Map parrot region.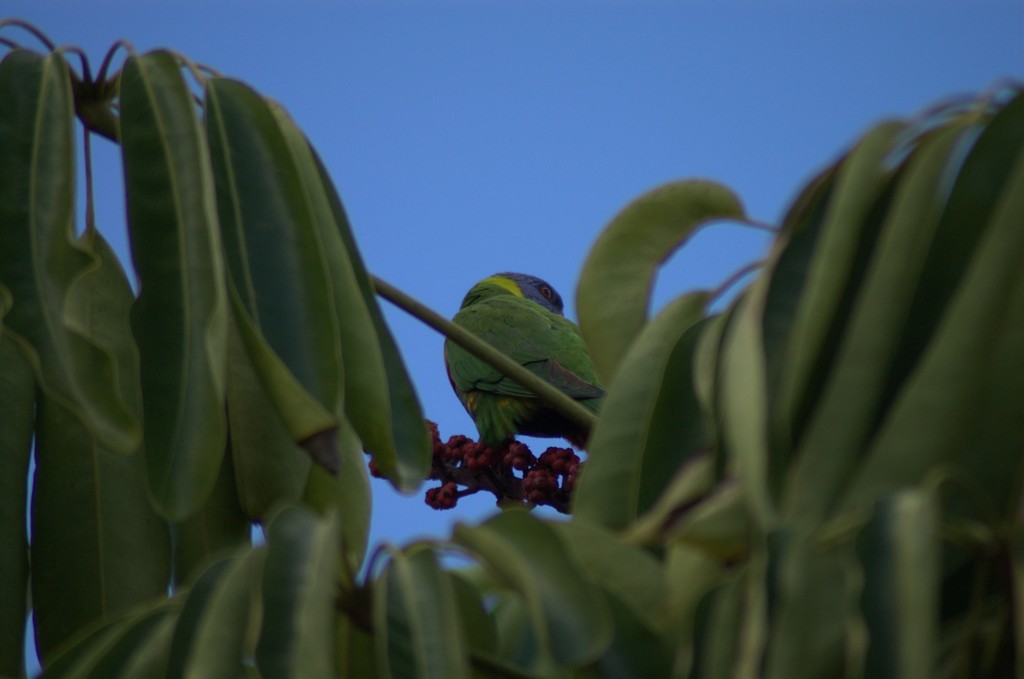
Mapped to <bbox>439, 274, 611, 459</bbox>.
